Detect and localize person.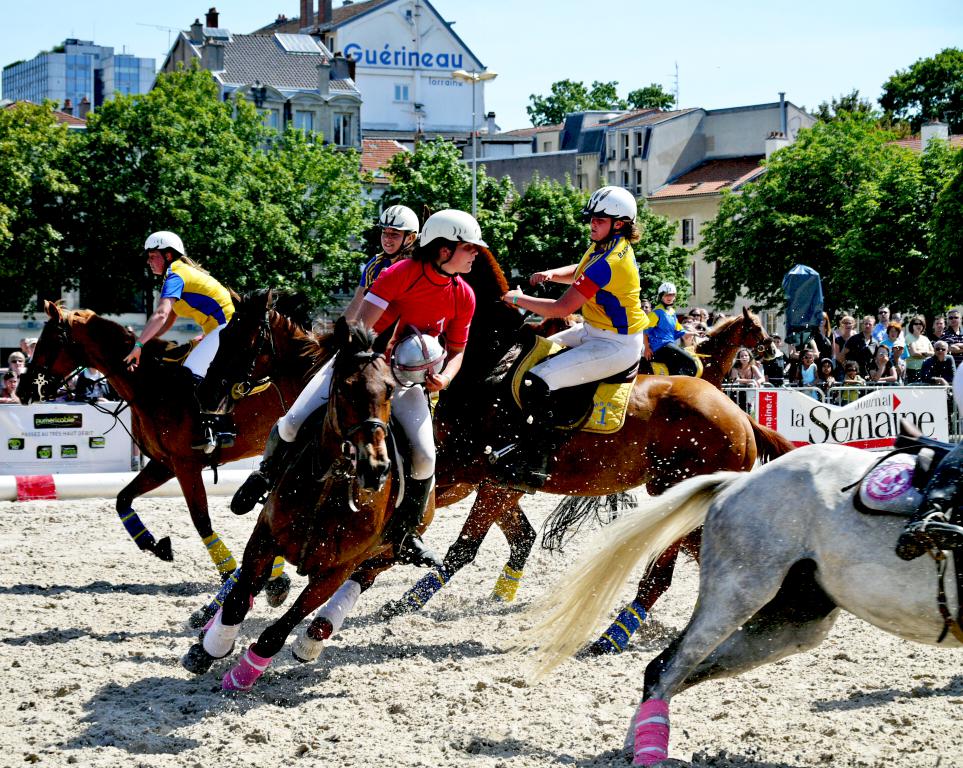
Localized at {"x1": 0, "y1": 345, "x2": 27, "y2": 395}.
